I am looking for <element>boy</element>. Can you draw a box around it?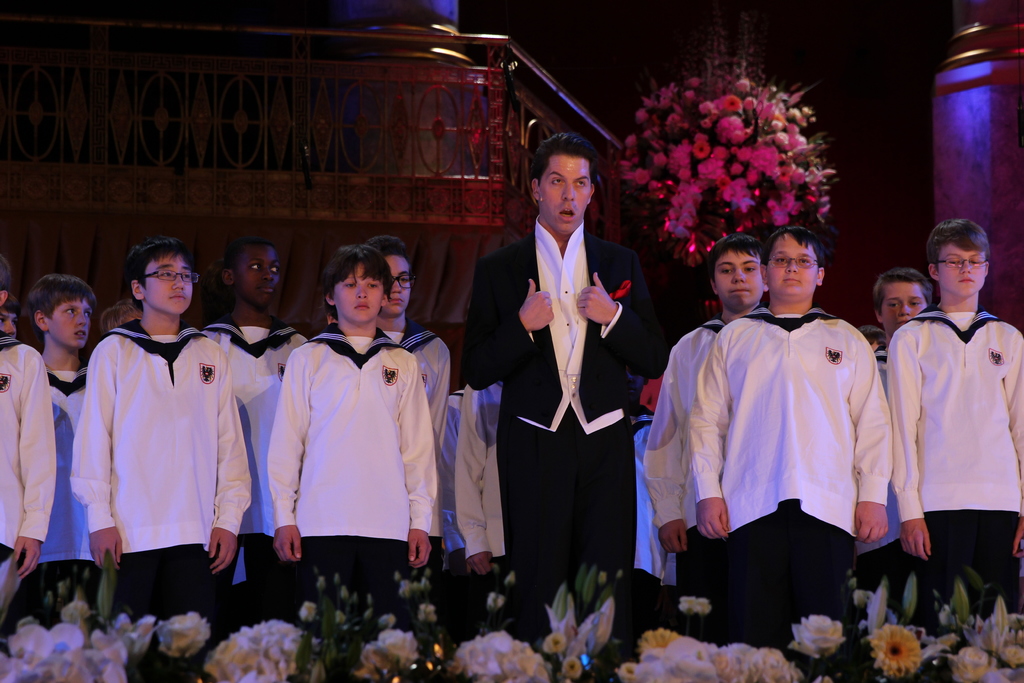
Sure, the bounding box is [x1=1, y1=286, x2=22, y2=343].
